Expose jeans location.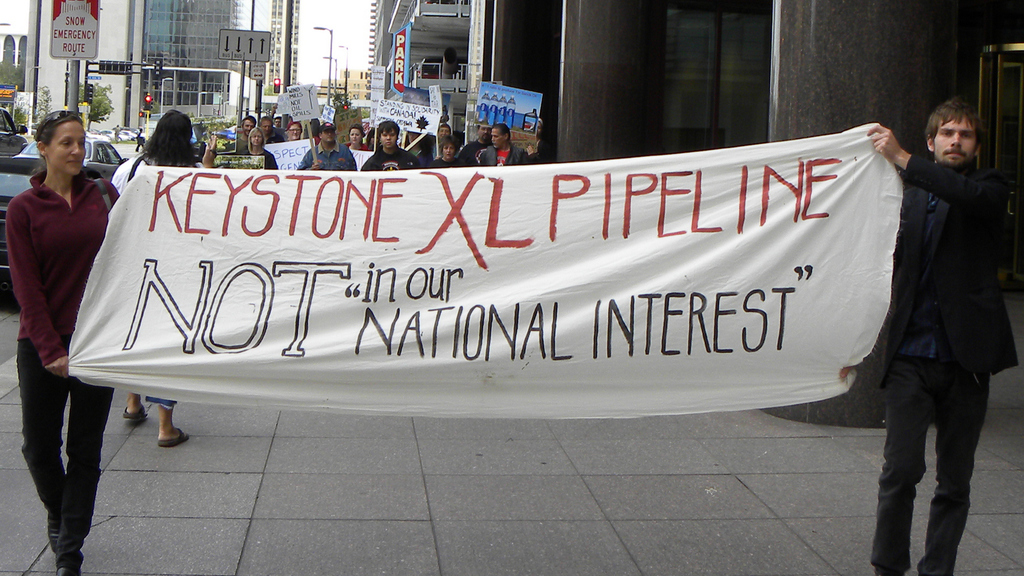
Exposed at (left=20, top=334, right=114, bottom=554).
